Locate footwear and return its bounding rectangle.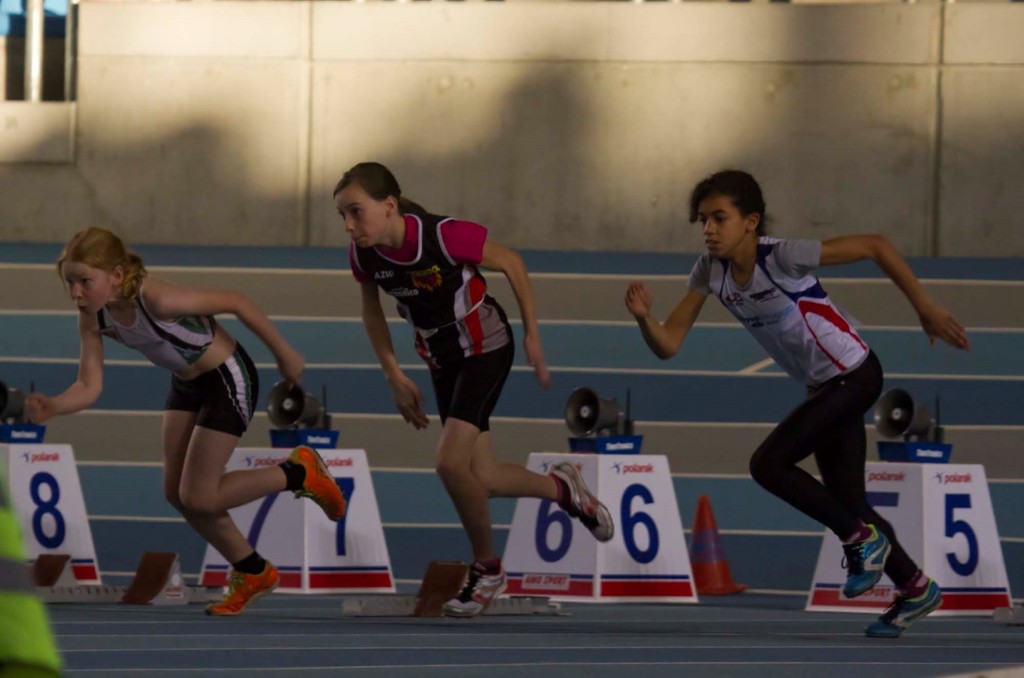
x1=289, y1=444, x2=345, y2=528.
